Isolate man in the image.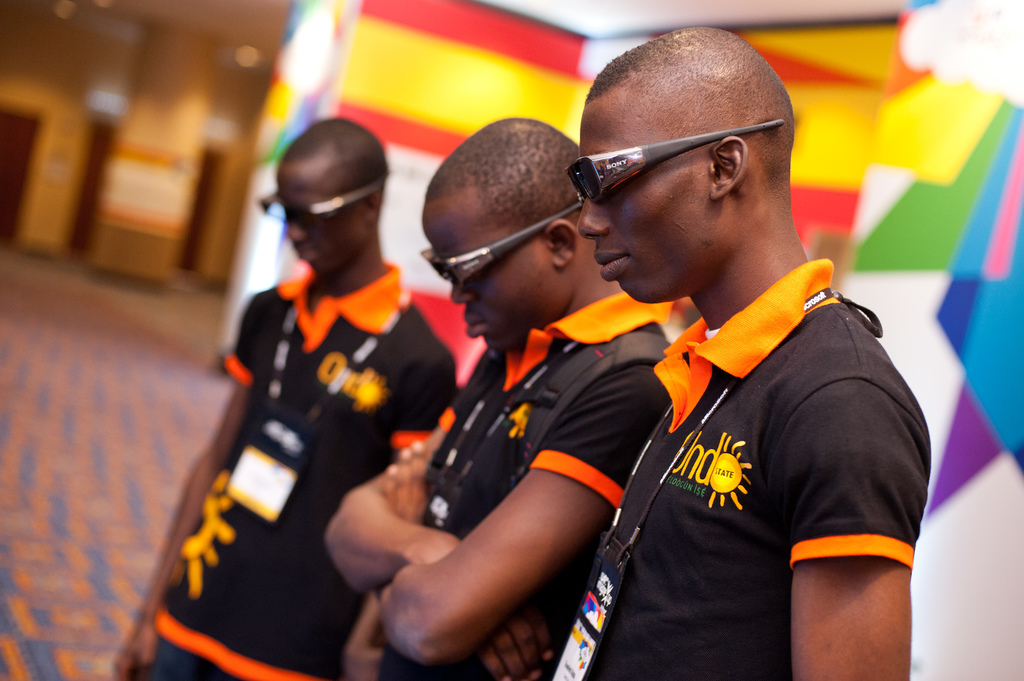
Isolated region: bbox=(99, 113, 452, 680).
